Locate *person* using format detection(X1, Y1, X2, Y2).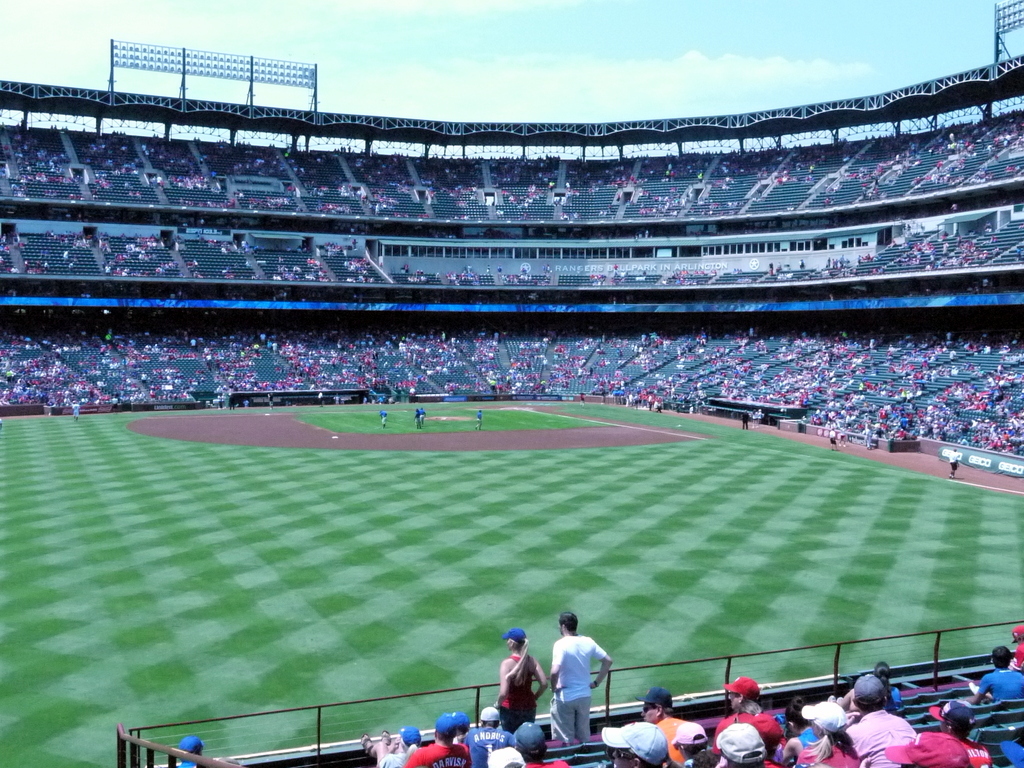
detection(371, 732, 419, 767).
